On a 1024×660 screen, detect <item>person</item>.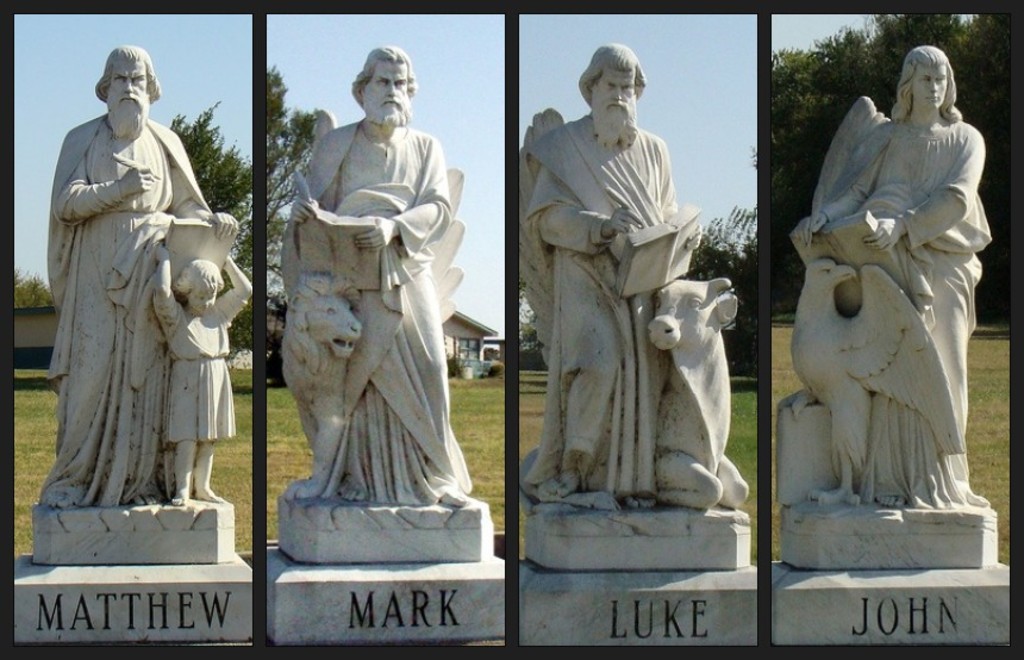
42/45/238/506.
